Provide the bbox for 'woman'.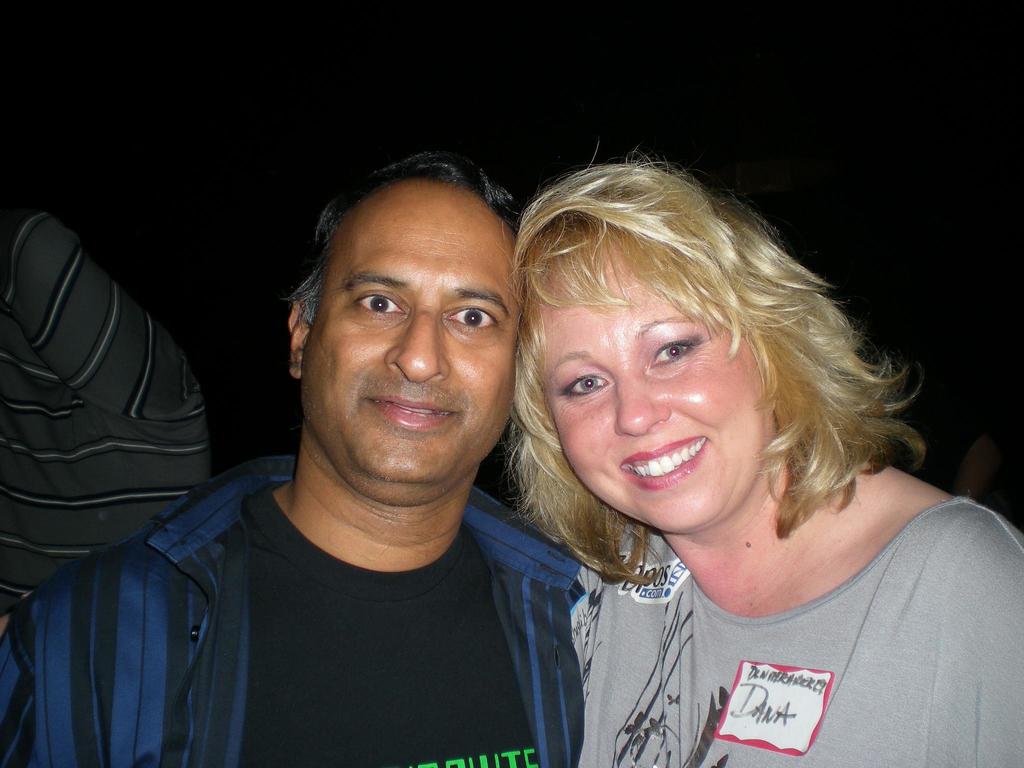
438 141 970 767.
